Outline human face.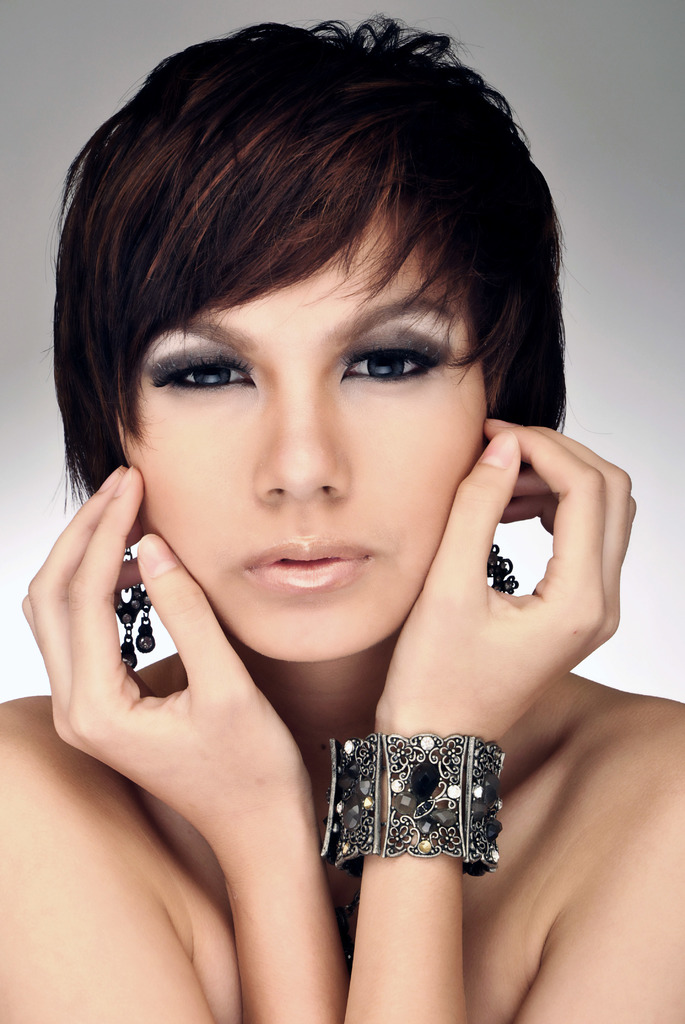
Outline: (117, 147, 487, 664).
